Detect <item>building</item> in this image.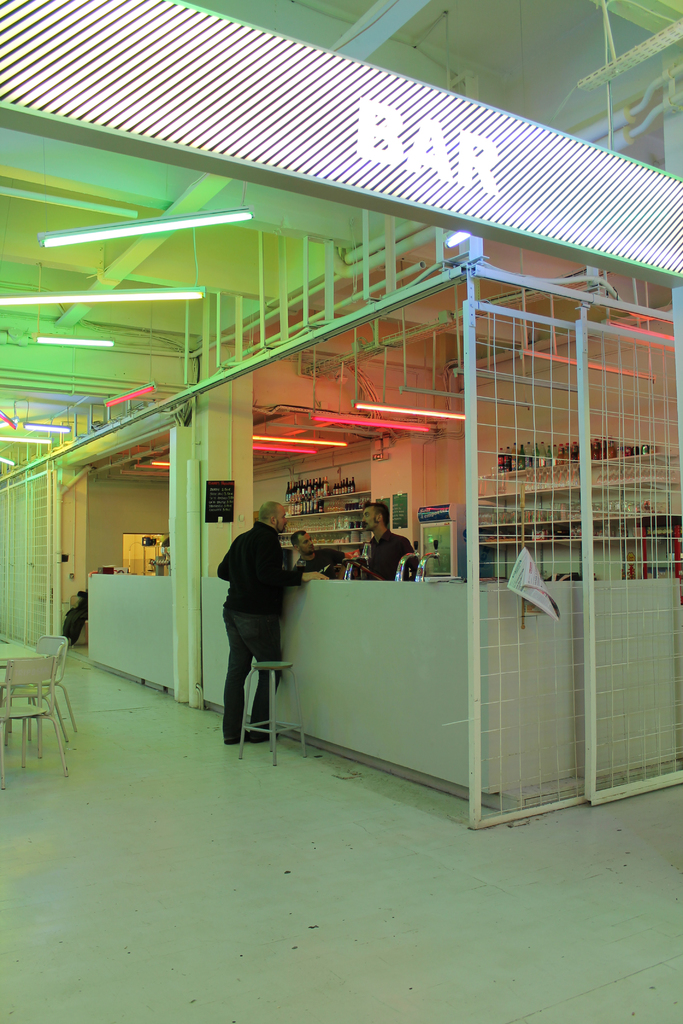
Detection: (0,0,682,1023).
